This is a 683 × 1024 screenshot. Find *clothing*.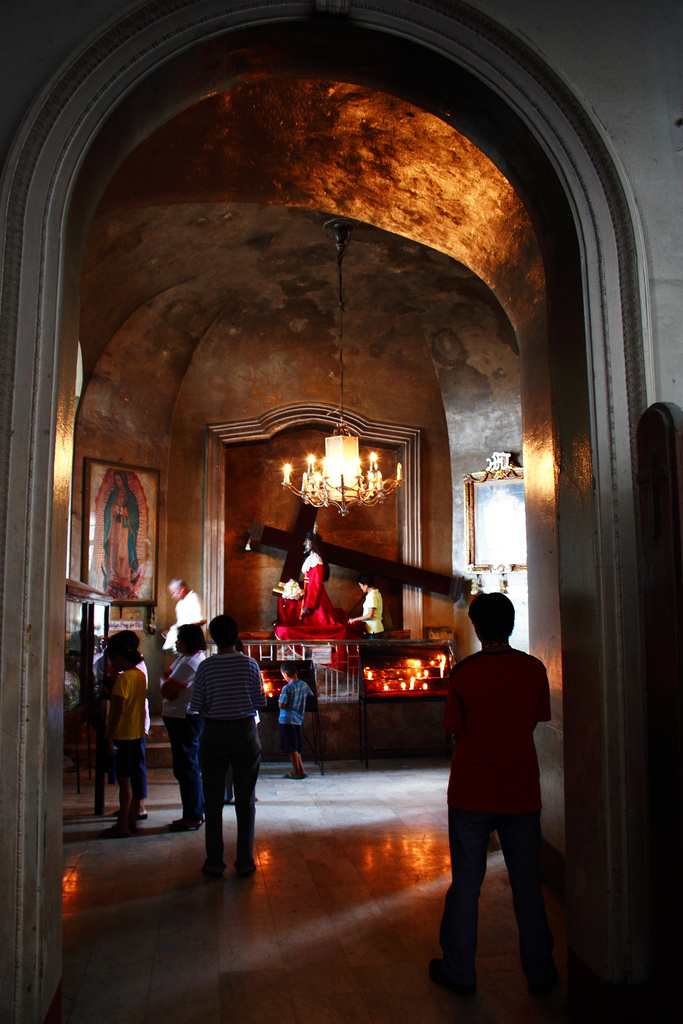
Bounding box: (434,616,559,940).
